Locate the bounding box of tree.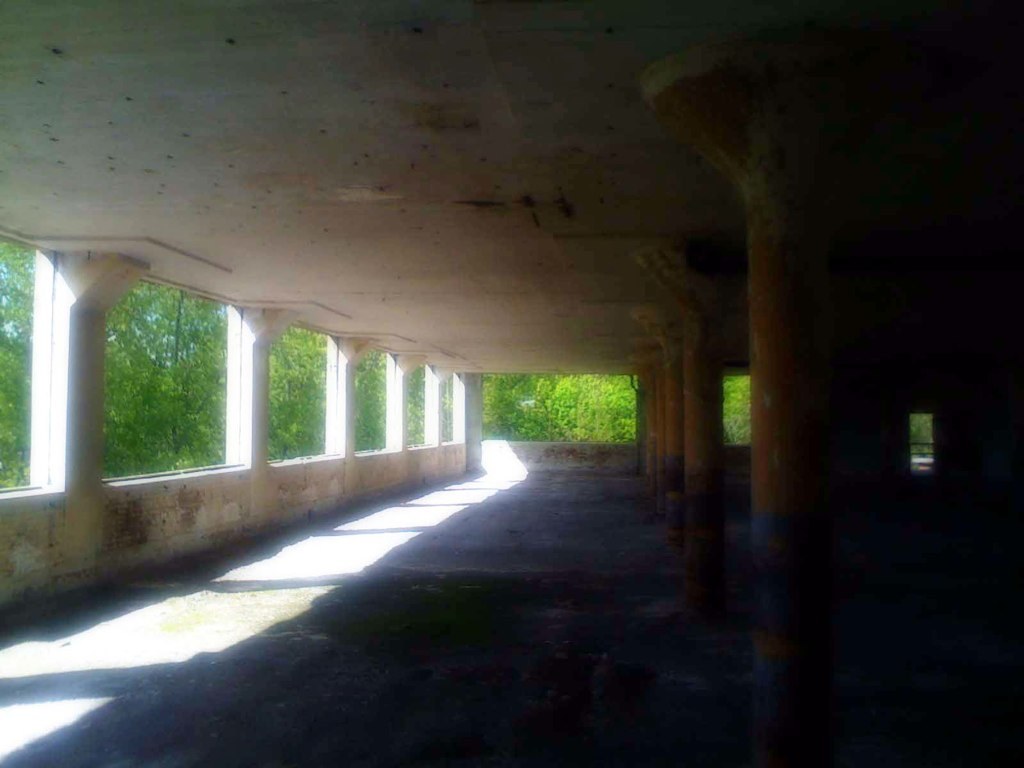
Bounding box: [x1=515, y1=365, x2=573, y2=457].
